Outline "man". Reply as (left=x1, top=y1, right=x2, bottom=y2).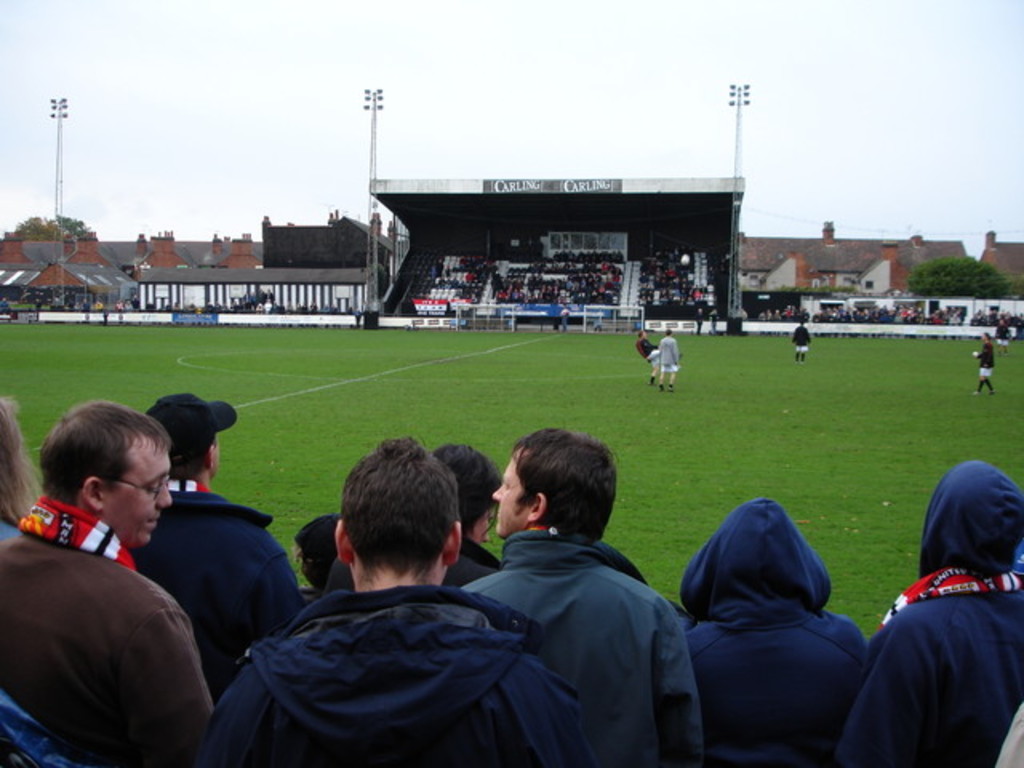
(left=210, top=432, right=600, bottom=766).
